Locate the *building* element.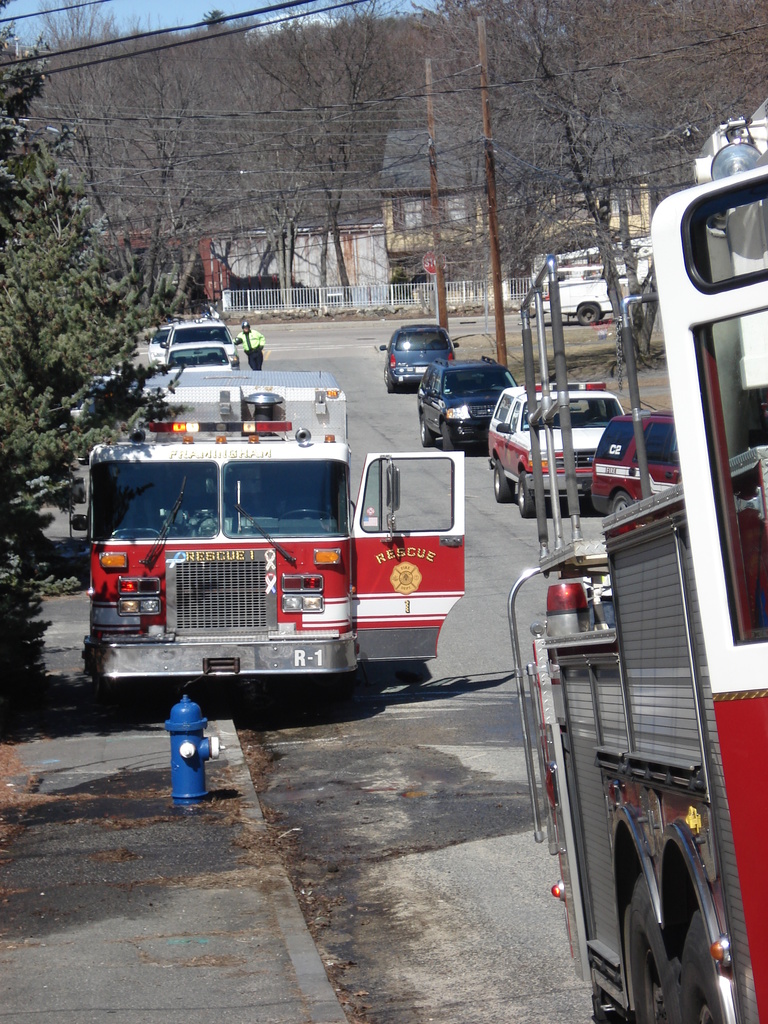
Element bbox: detection(374, 125, 650, 307).
